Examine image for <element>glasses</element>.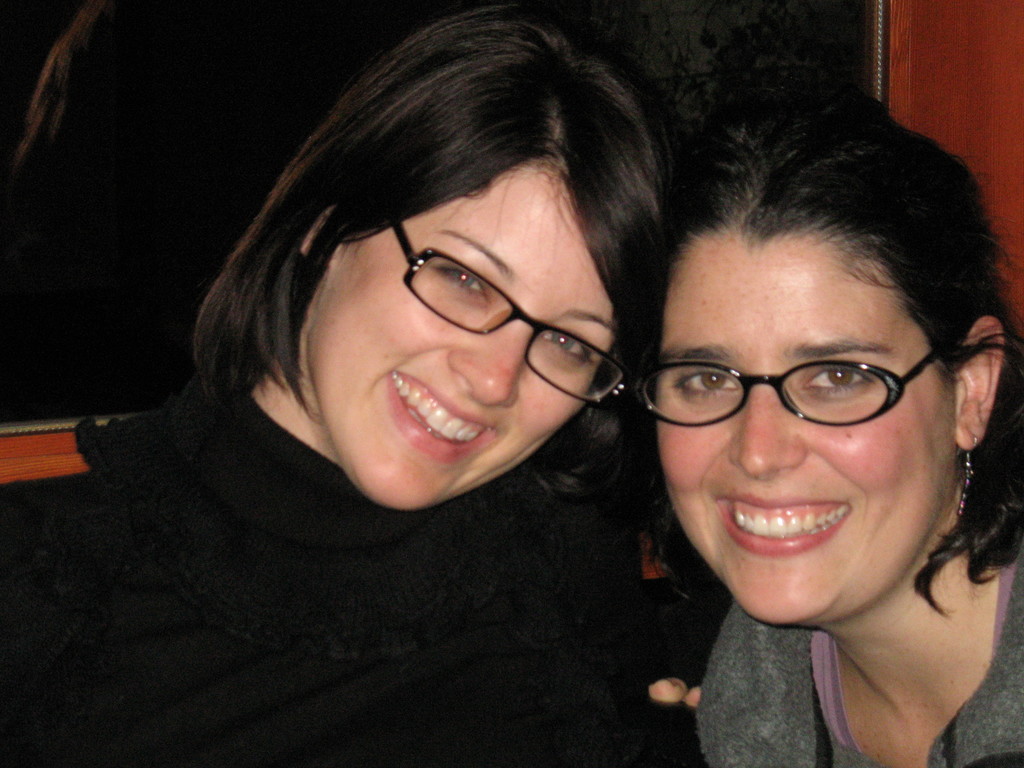
Examination result: BBox(637, 329, 959, 425).
